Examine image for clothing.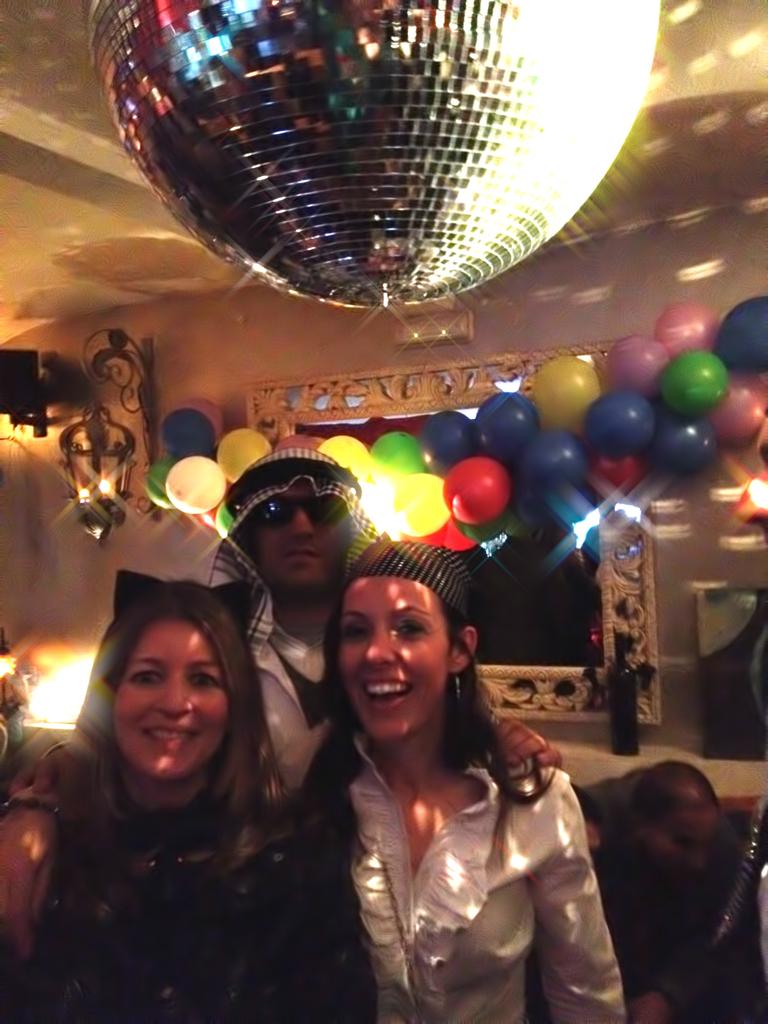
Examination result: crop(315, 652, 643, 1023).
